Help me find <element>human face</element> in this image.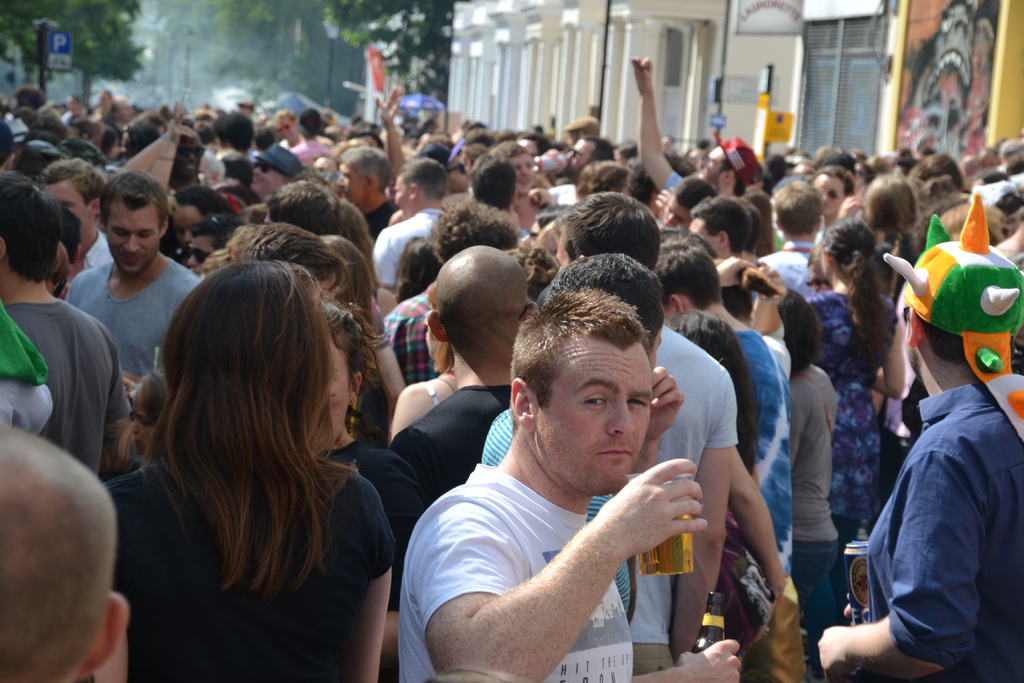
Found it: (x1=564, y1=139, x2=596, y2=179).
